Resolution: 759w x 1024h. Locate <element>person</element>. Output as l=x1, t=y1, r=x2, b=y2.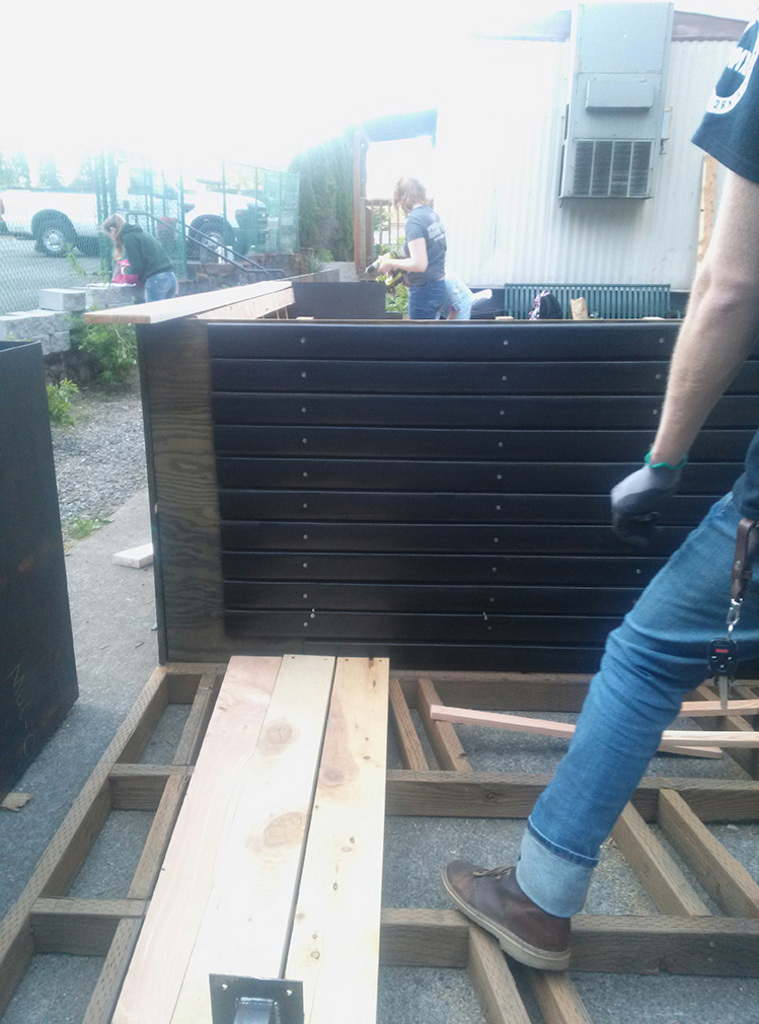
l=369, t=173, r=465, b=327.
